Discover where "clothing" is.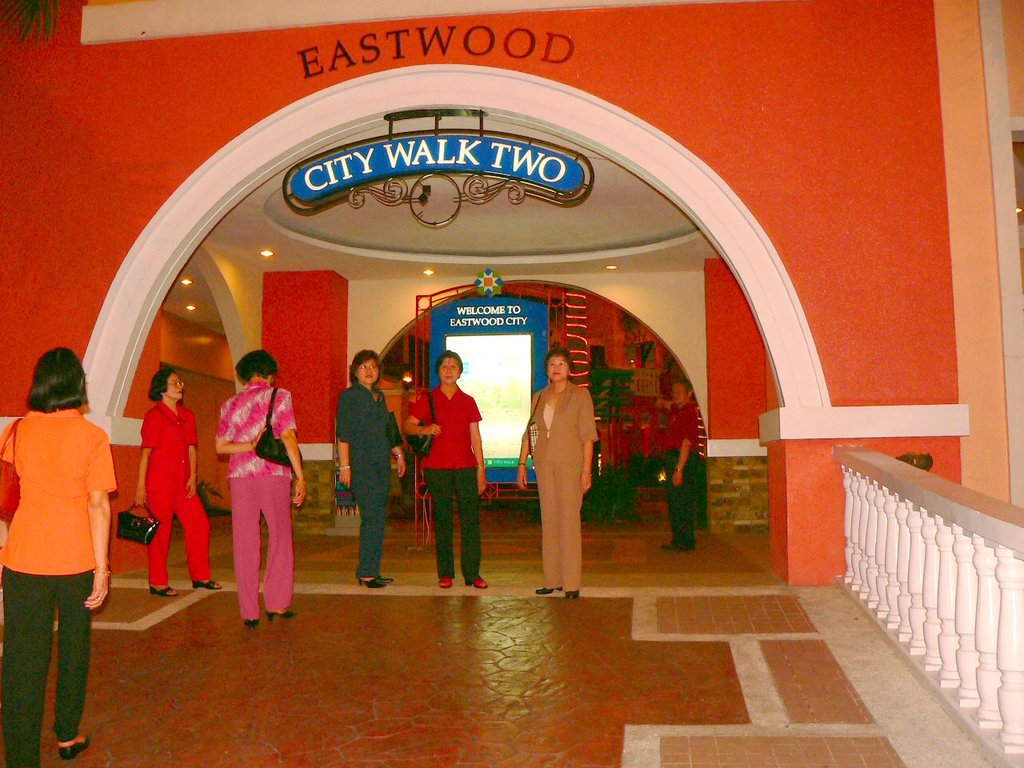
Discovered at (140,399,213,589).
